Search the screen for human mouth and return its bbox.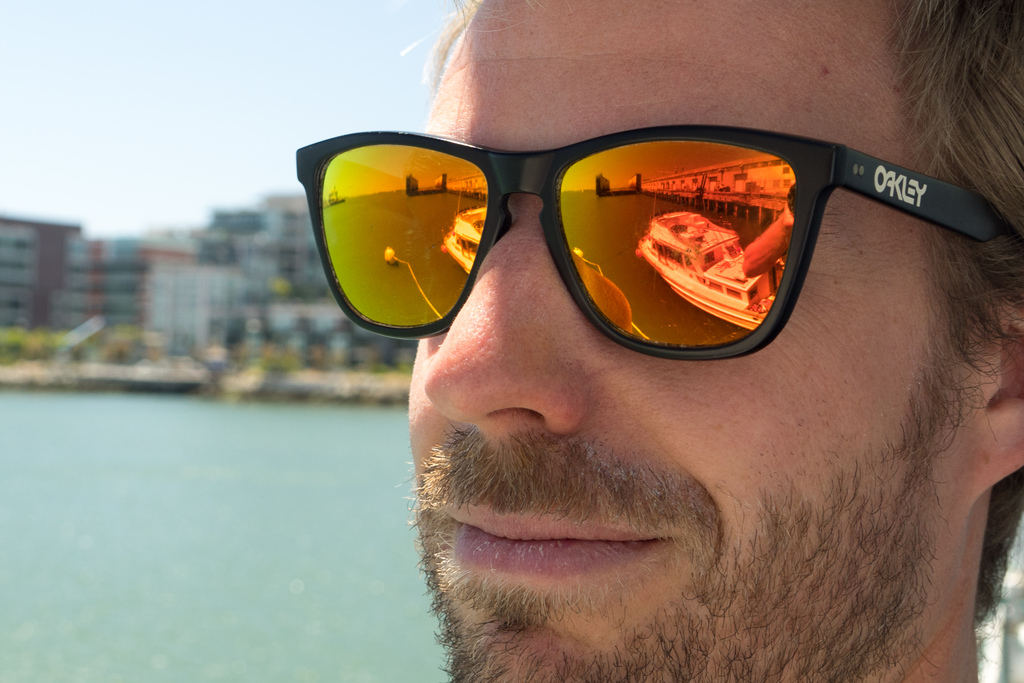
Found: bbox=[444, 483, 685, 593].
